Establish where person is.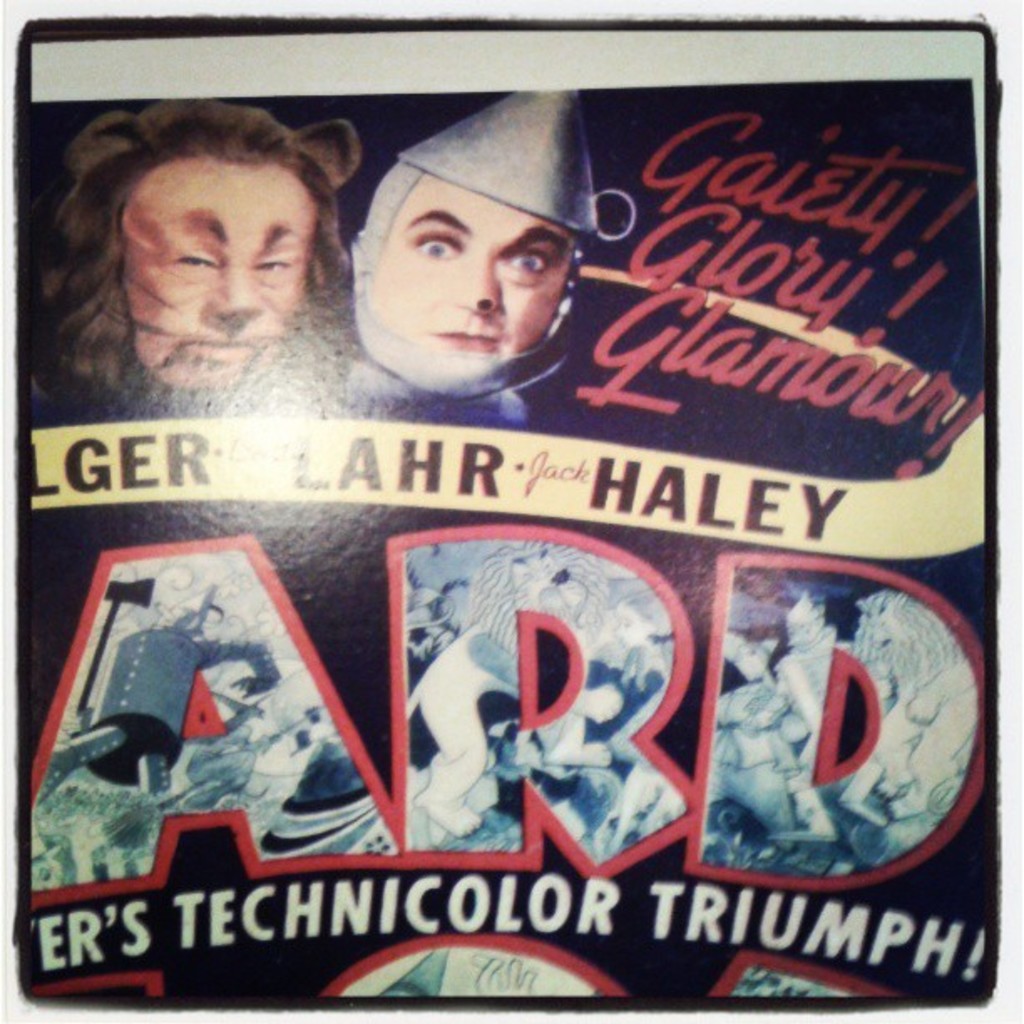
Established at (32,97,356,413).
